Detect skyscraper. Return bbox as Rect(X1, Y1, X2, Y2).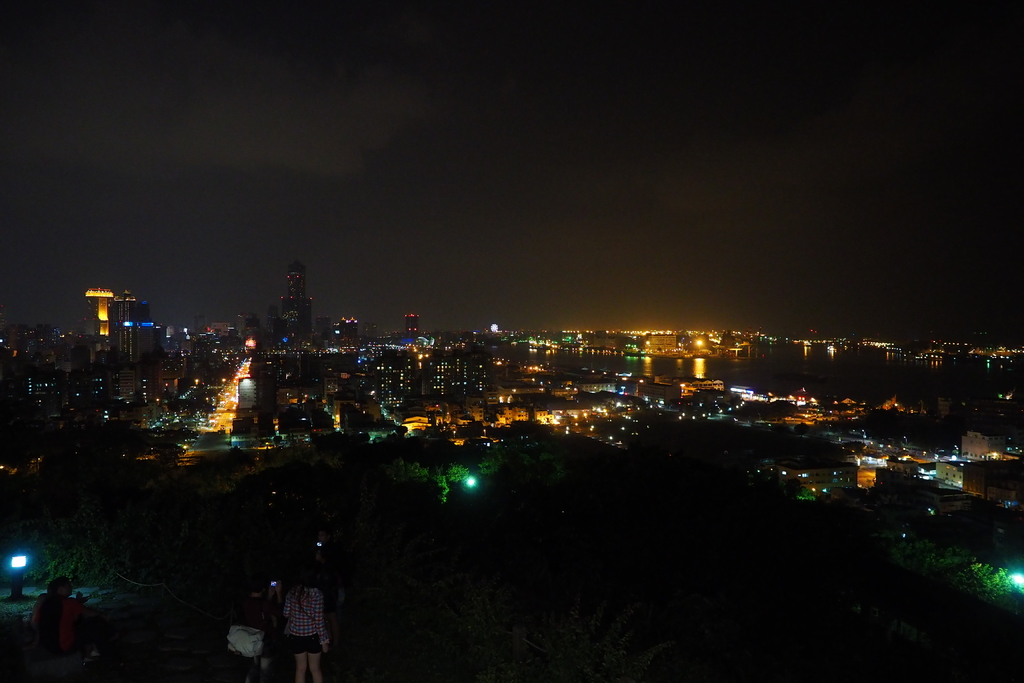
Rect(288, 255, 309, 347).
